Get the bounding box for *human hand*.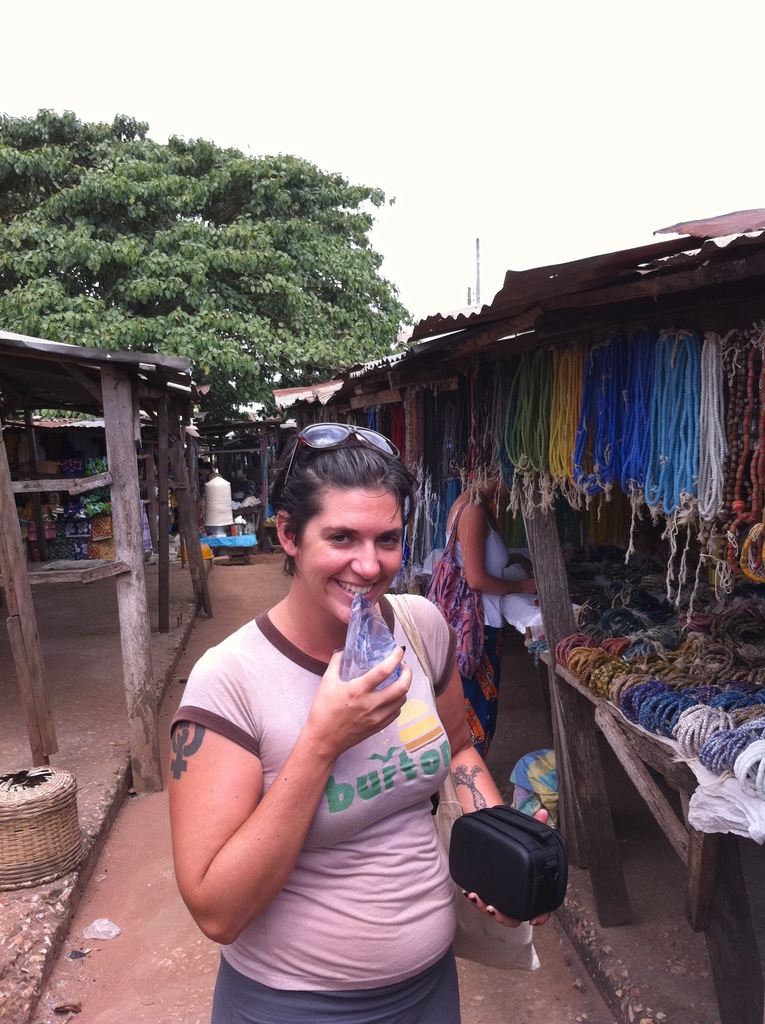
(x1=523, y1=582, x2=541, y2=599).
